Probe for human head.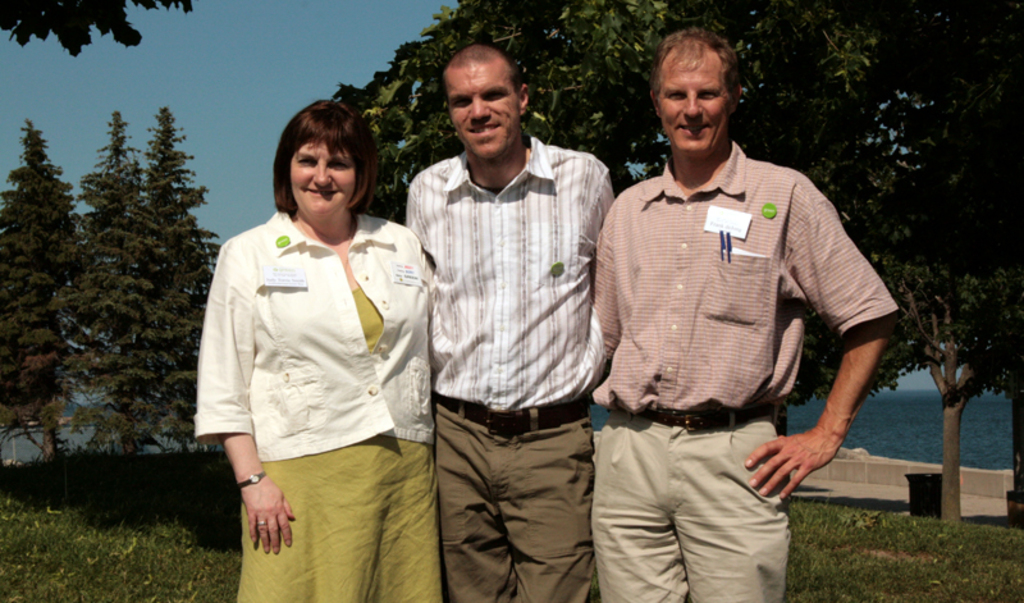
Probe result: (left=648, top=31, right=741, bottom=165).
